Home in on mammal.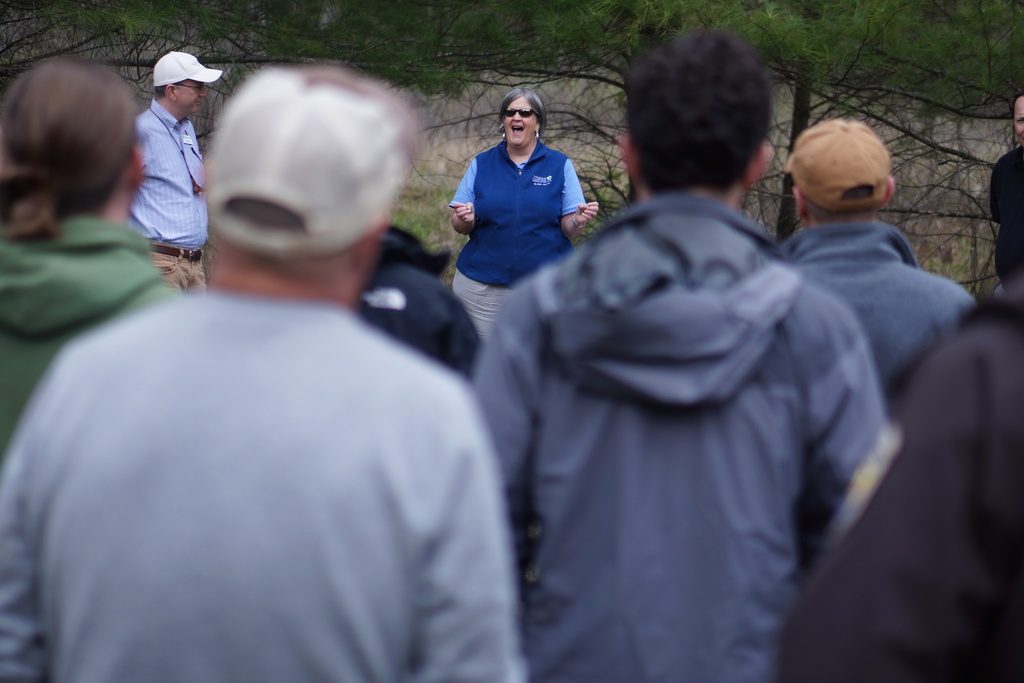
Homed in at bbox=(786, 110, 982, 399).
